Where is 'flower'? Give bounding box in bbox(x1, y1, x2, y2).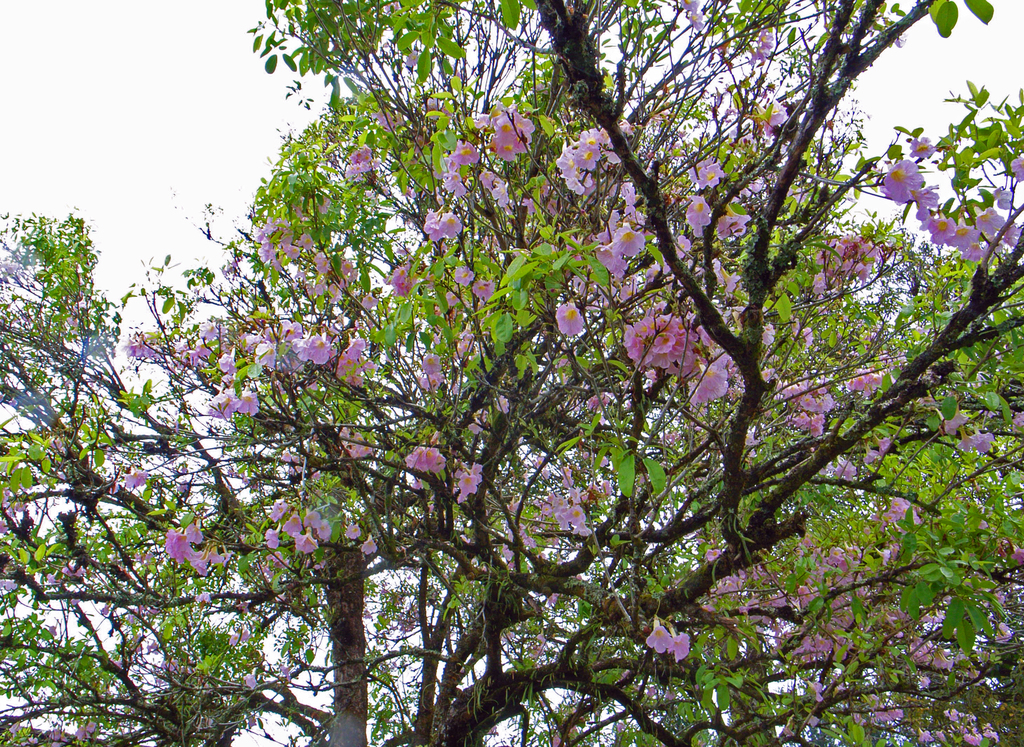
bbox(449, 264, 476, 285).
